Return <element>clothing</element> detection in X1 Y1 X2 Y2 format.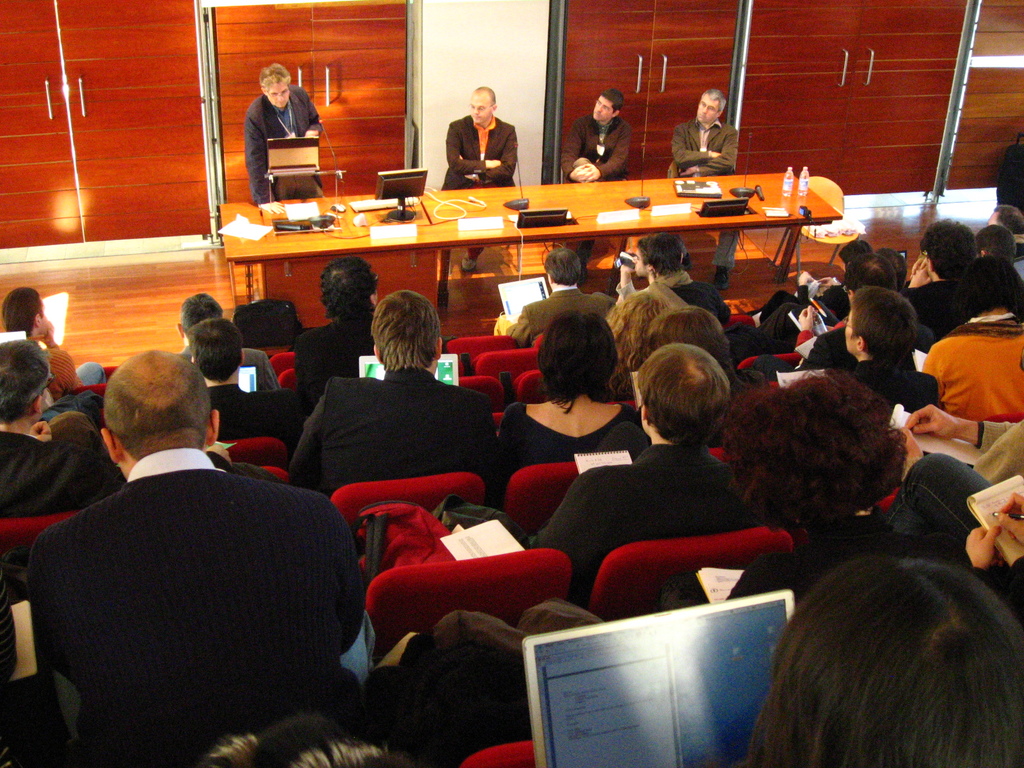
718 498 966 611.
